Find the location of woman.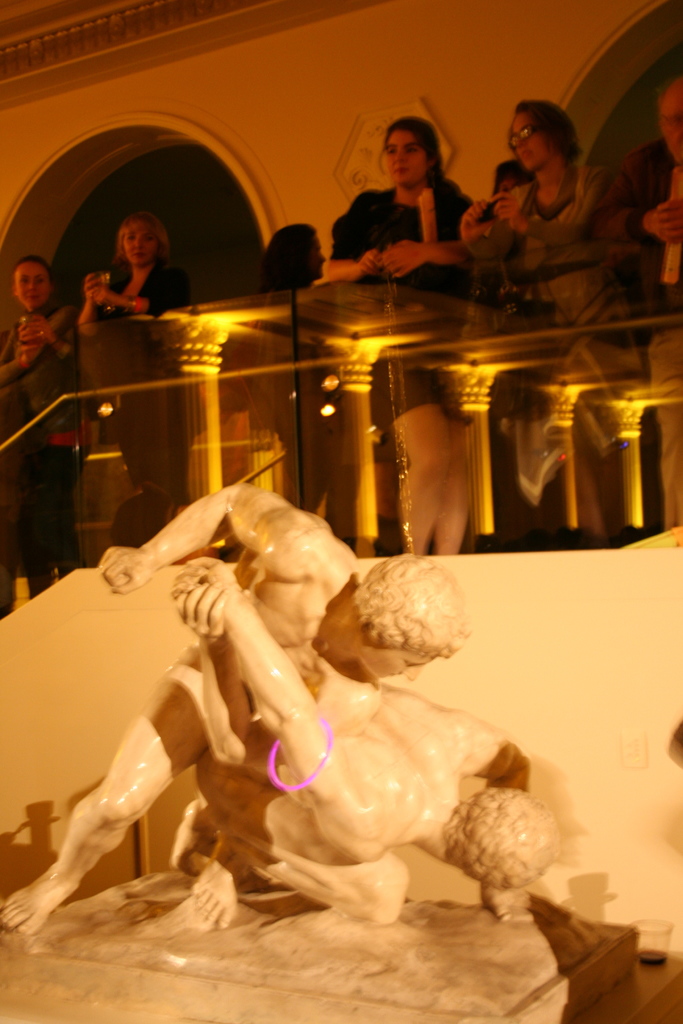
Location: crop(336, 104, 492, 255).
